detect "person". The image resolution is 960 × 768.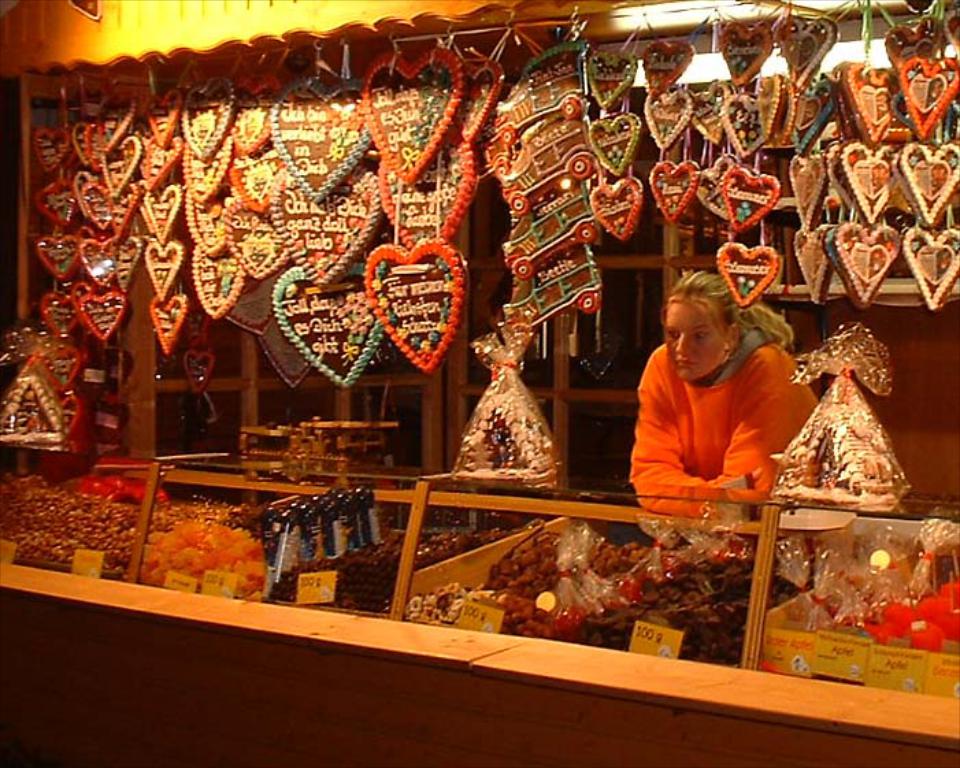
l=627, t=261, r=823, b=505.
